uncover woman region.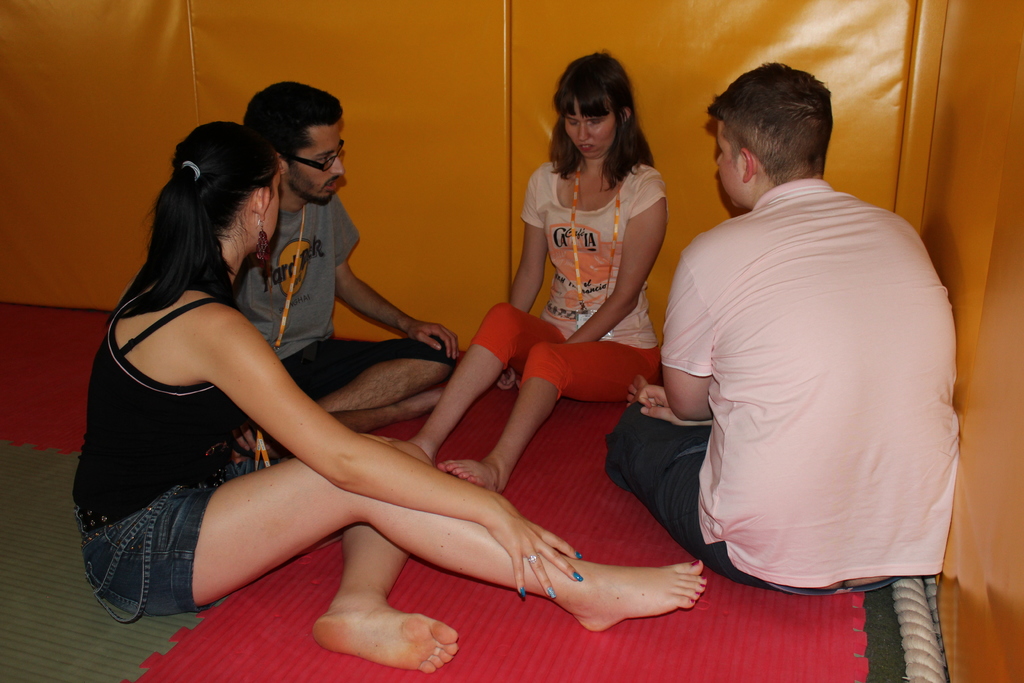
Uncovered: bbox=(72, 120, 710, 675).
